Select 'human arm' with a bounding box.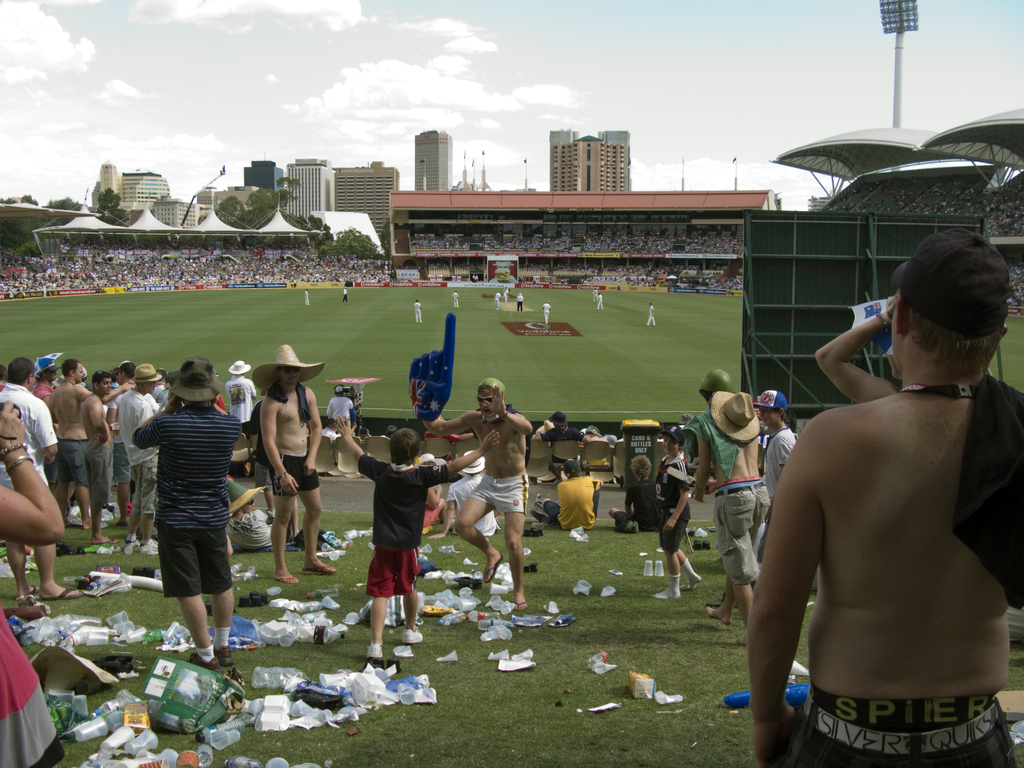
591,475,604,492.
